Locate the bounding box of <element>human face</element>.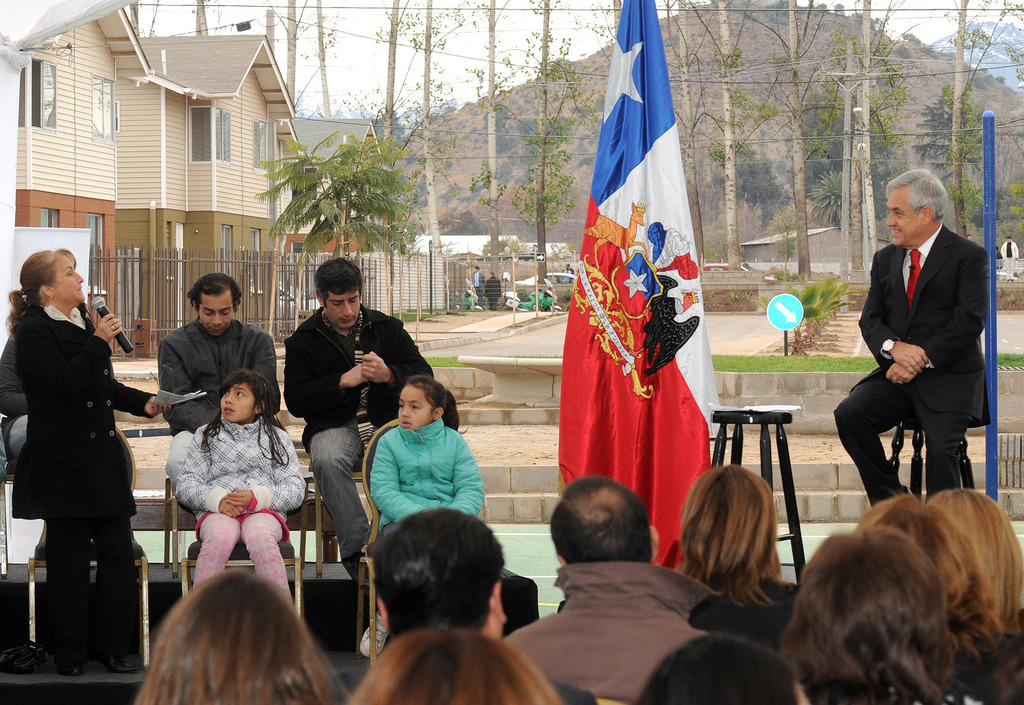
Bounding box: 47/255/84/308.
